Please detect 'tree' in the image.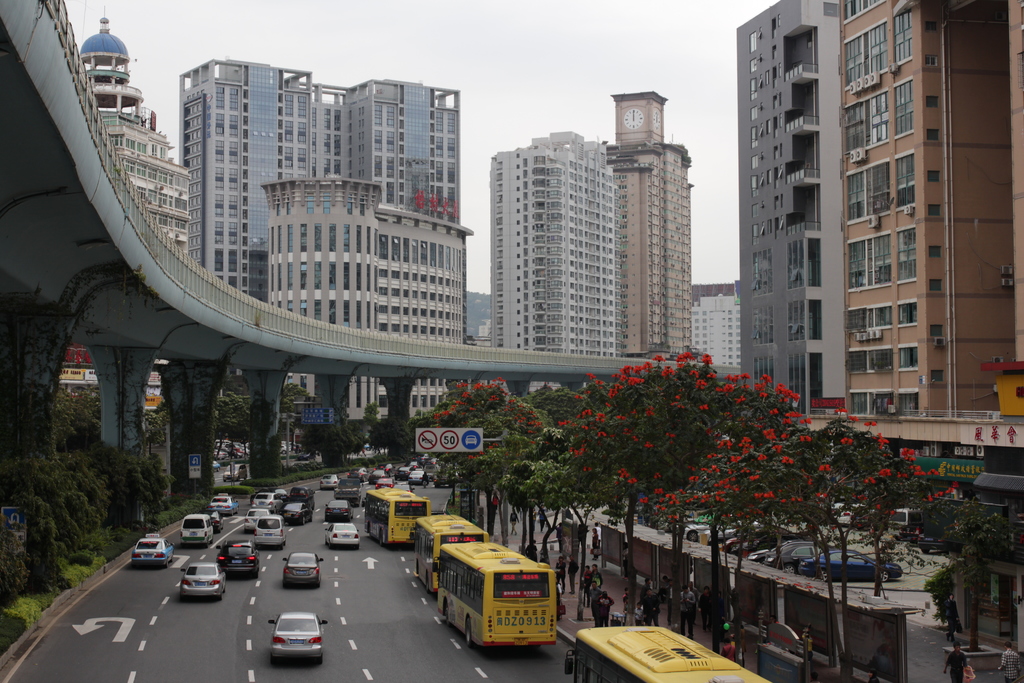
bbox=(930, 475, 1018, 646).
